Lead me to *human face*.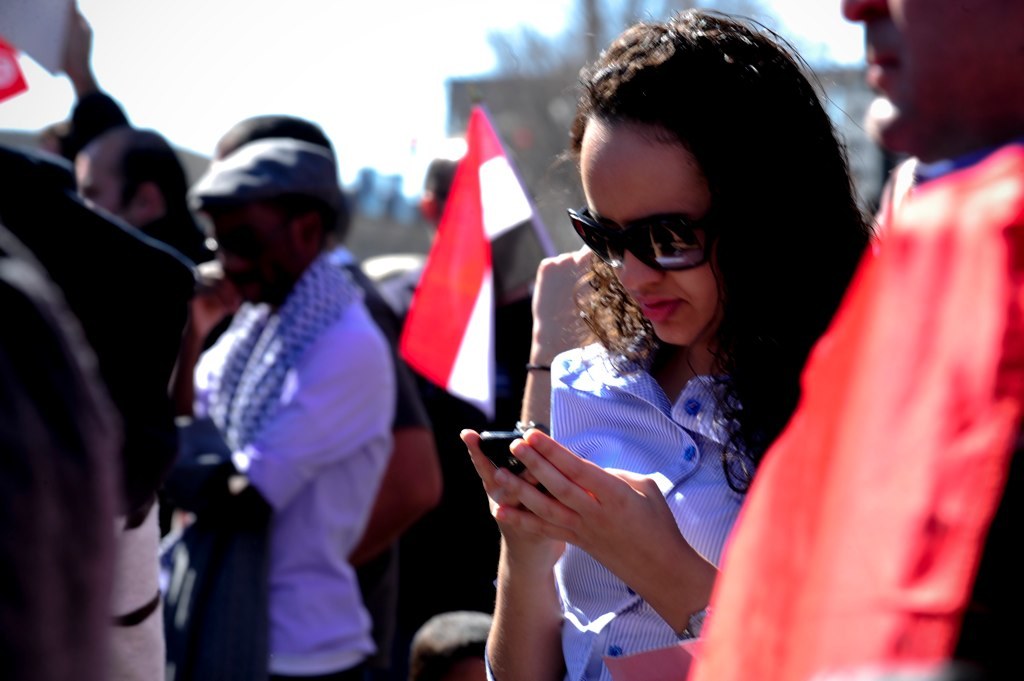
Lead to 578 110 712 344.
